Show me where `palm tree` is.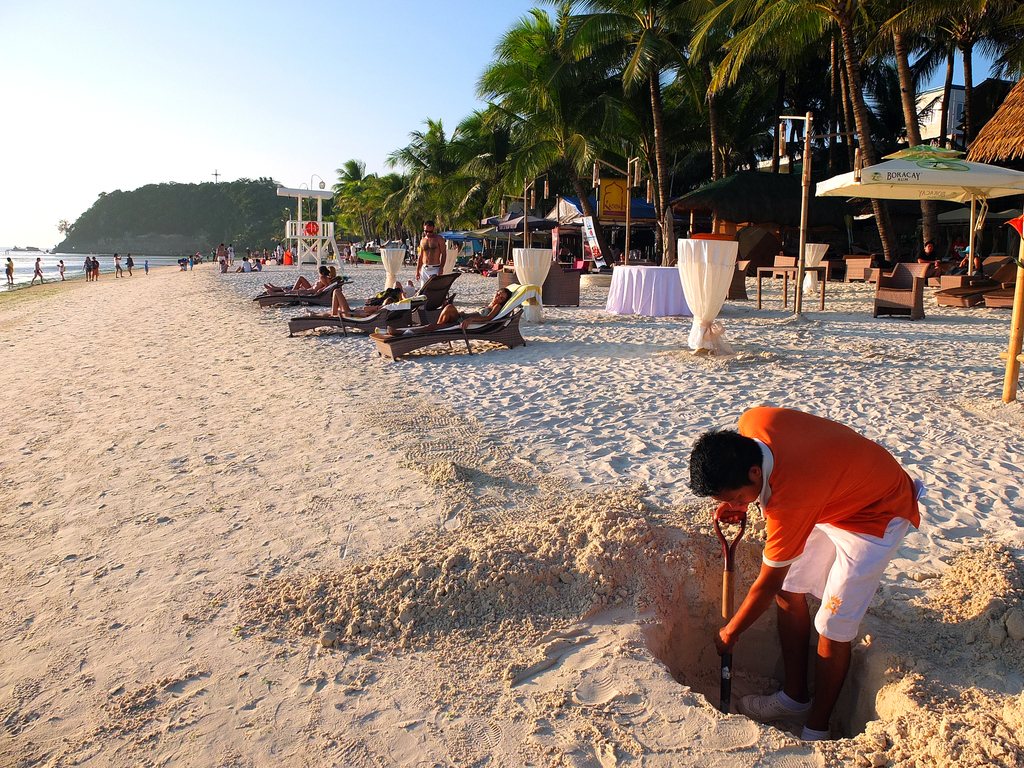
`palm tree` is at rect(852, 0, 975, 244).
